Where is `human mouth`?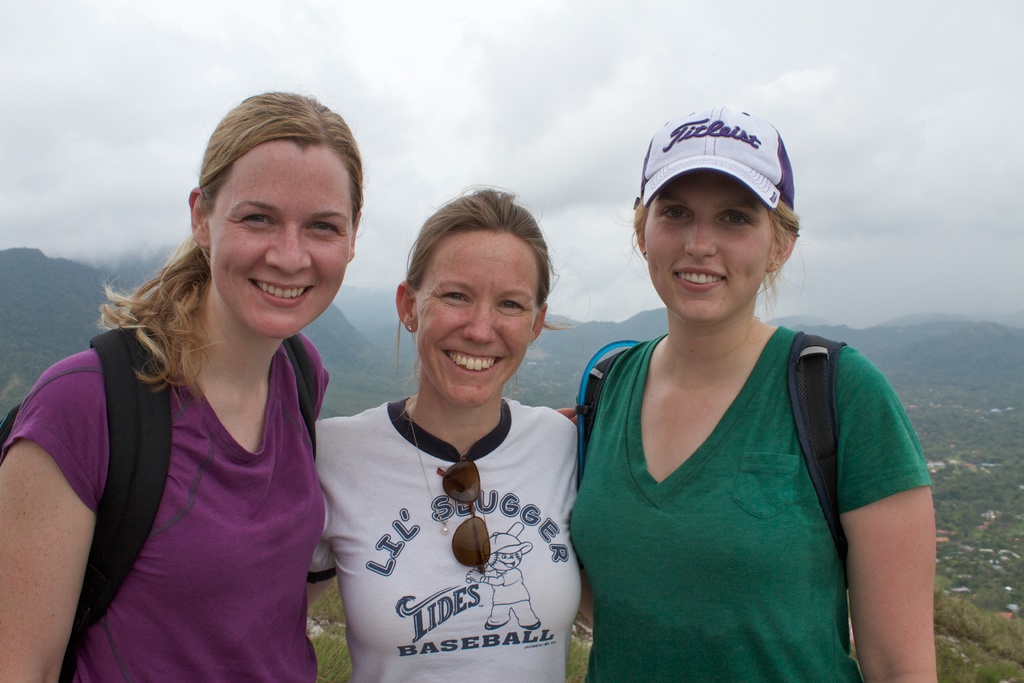
444, 348, 500, 377.
